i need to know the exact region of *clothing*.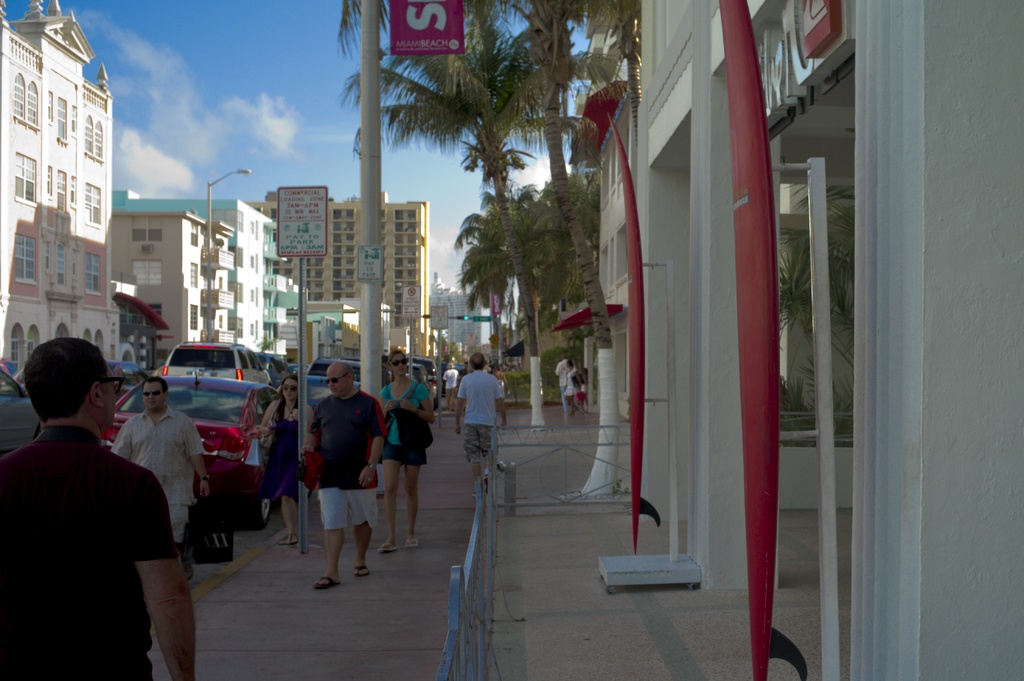
Region: select_region(554, 358, 571, 410).
